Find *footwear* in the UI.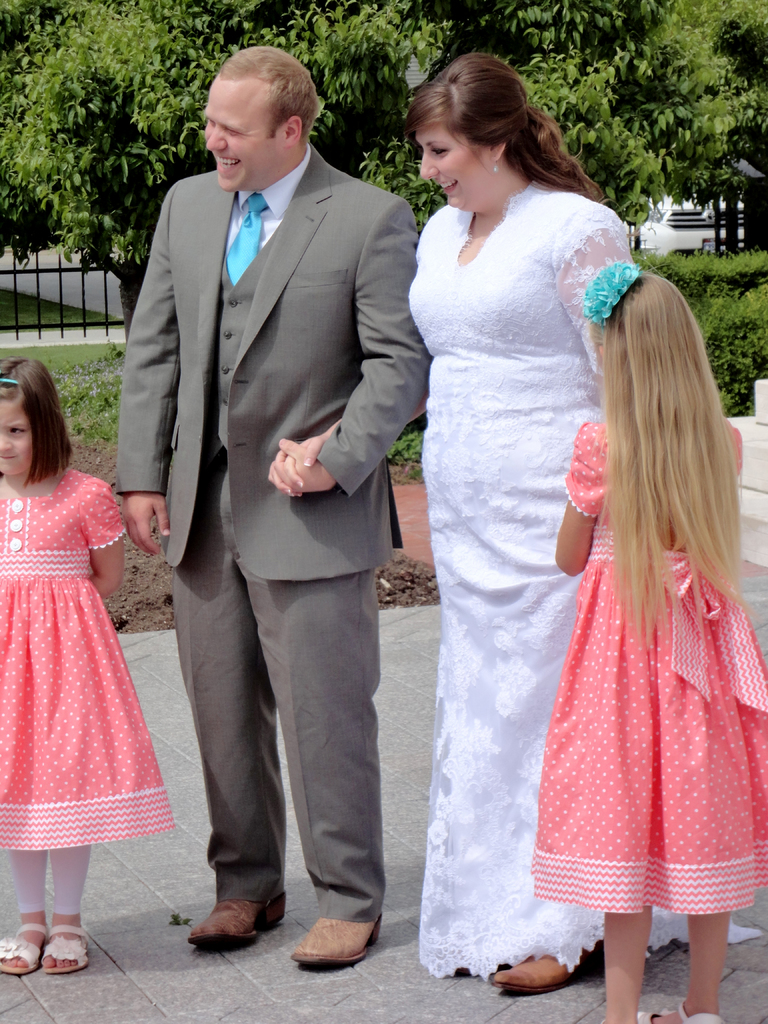
UI element at {"left": 40, "top": 922, "right": 90, "bottom": 977}.
